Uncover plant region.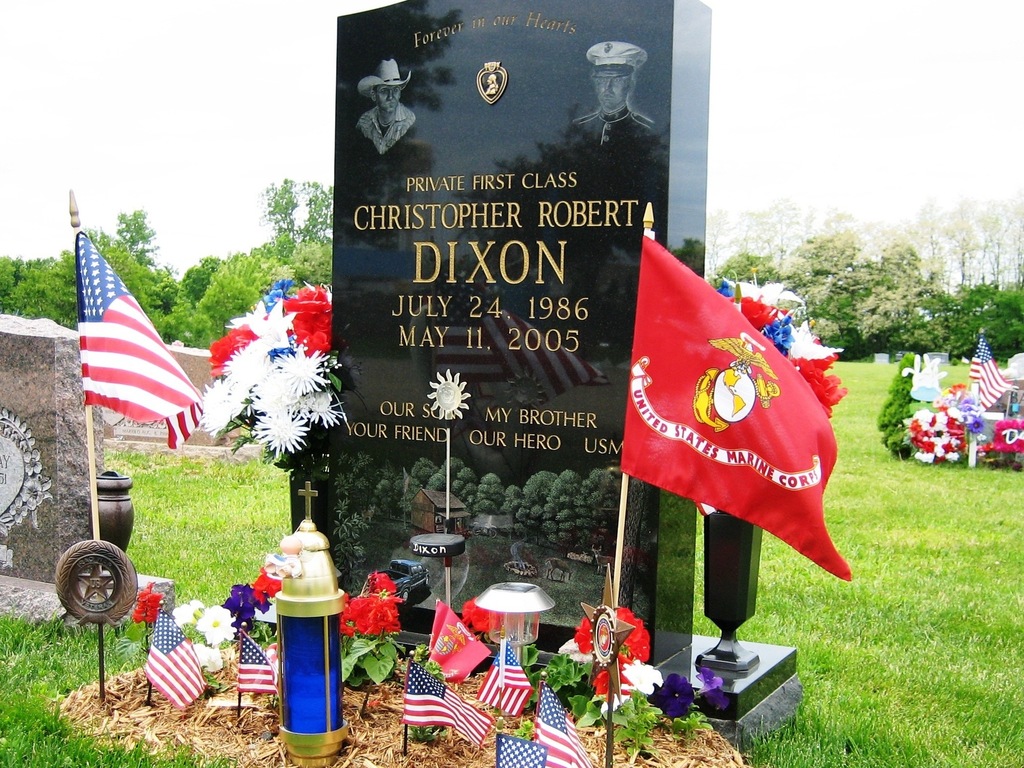
Uncovered: box=[520, 643, 588, 733].
